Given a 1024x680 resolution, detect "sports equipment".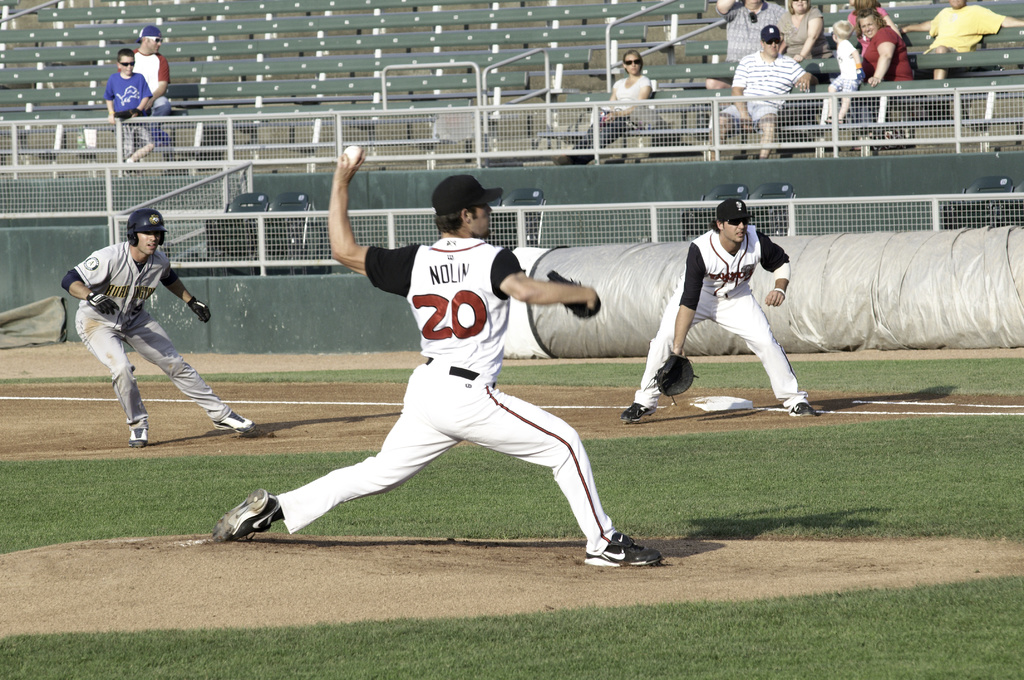
[126, 210, 167, 248].
